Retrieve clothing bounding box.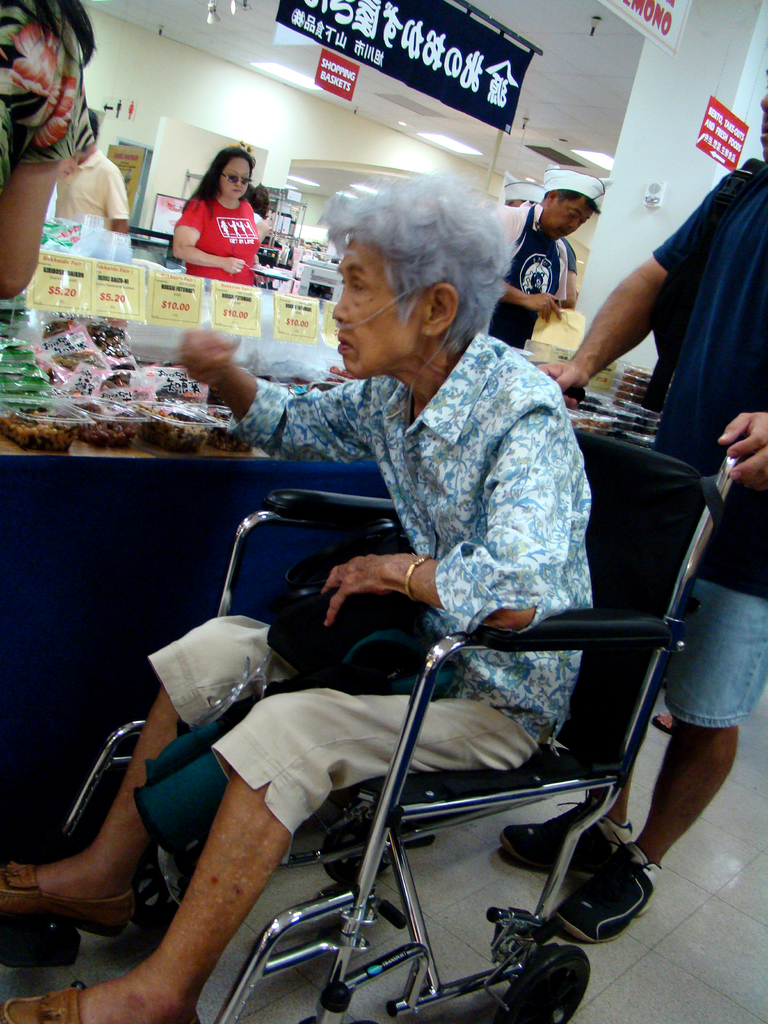
Bounding box: box(154, 158, 285, 282).
